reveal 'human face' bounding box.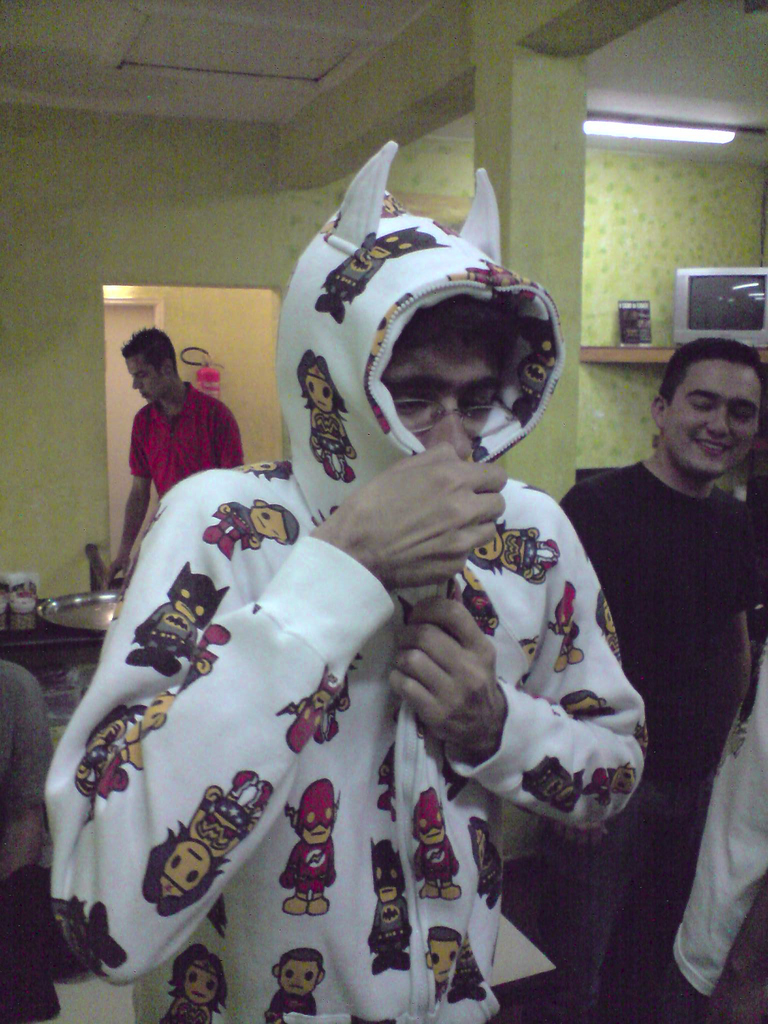
Revealed: (662, 358, 764, 479).
